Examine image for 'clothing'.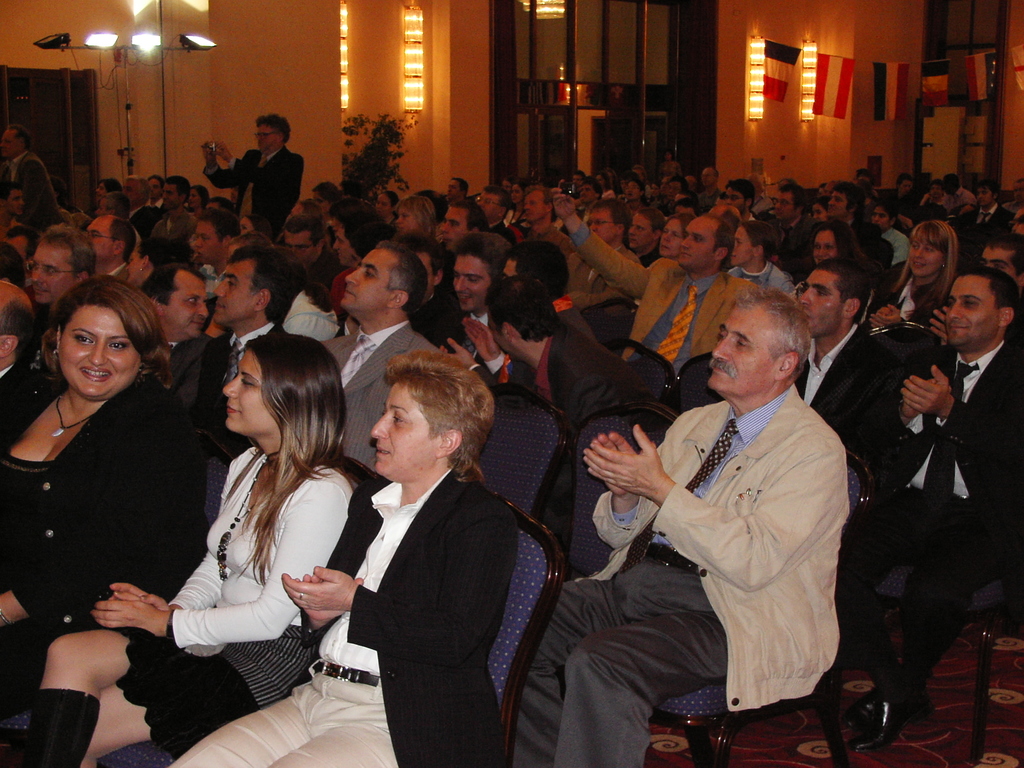
Examination result: {"left": 1002, "top": 199, "right": 1023, "bottom": 236}.
